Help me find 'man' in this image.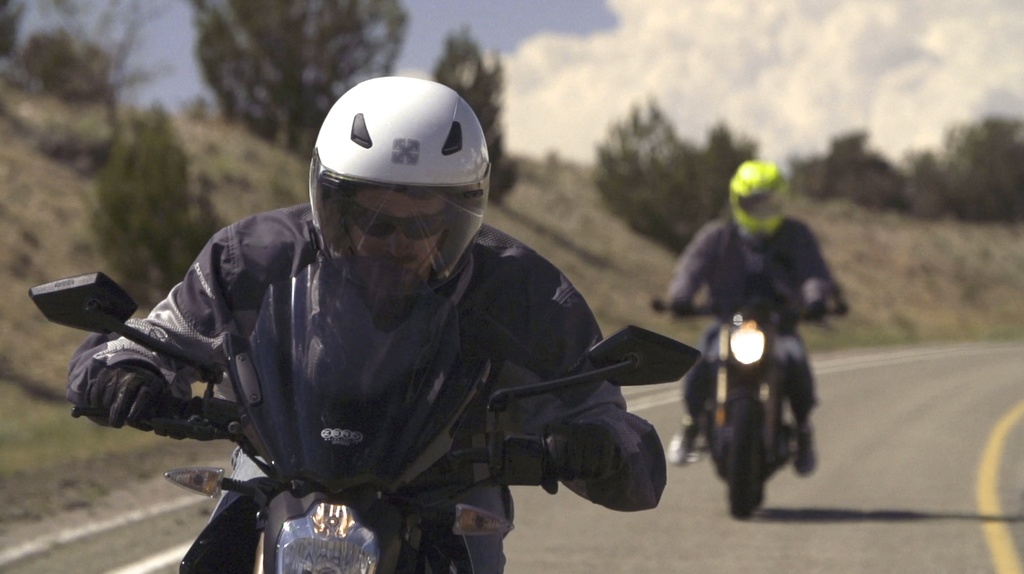
Found it: {"x1": 63, "y1": 90, "x2": 711, "y2": 555}.
